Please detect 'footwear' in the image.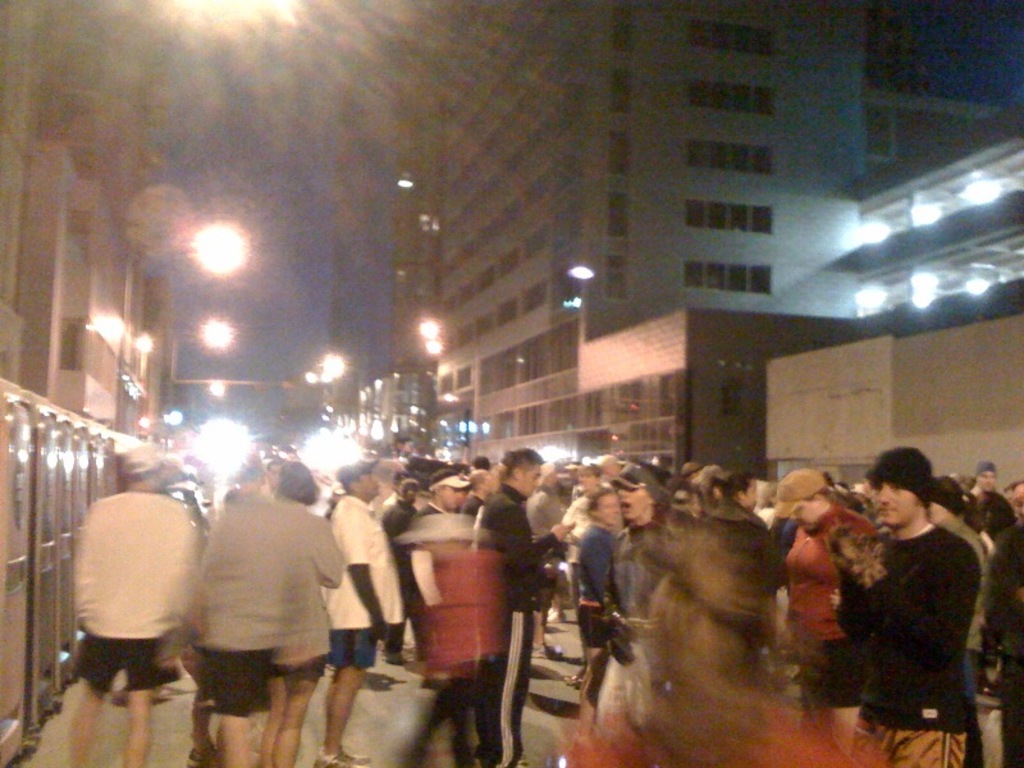
308/751/375/767.
